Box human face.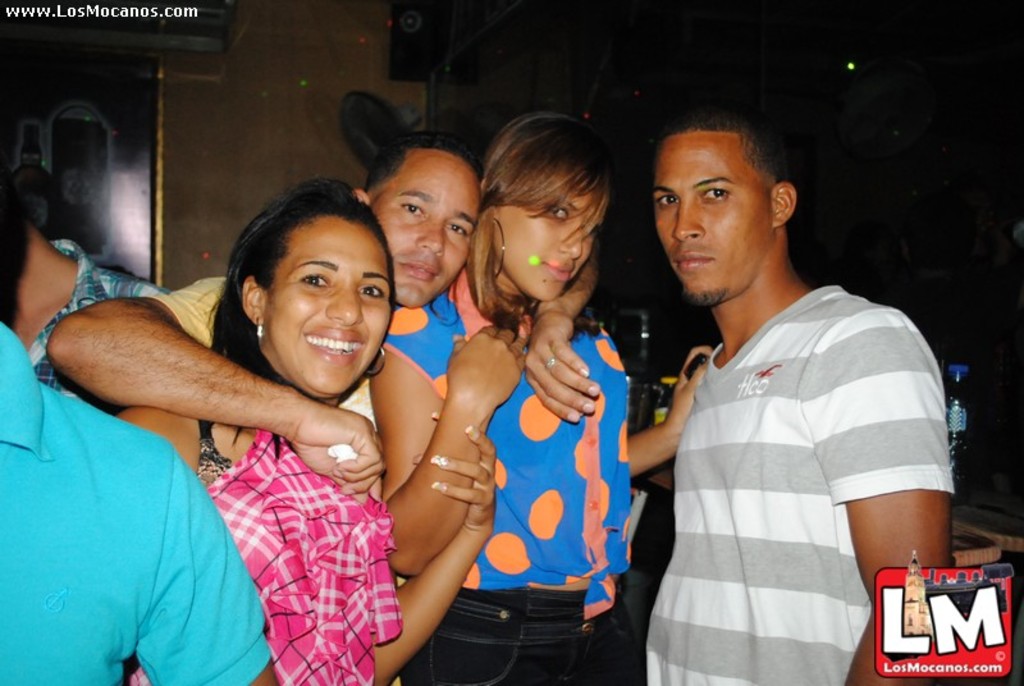
[x1=490, y1=189, x2=604, y2=302].
